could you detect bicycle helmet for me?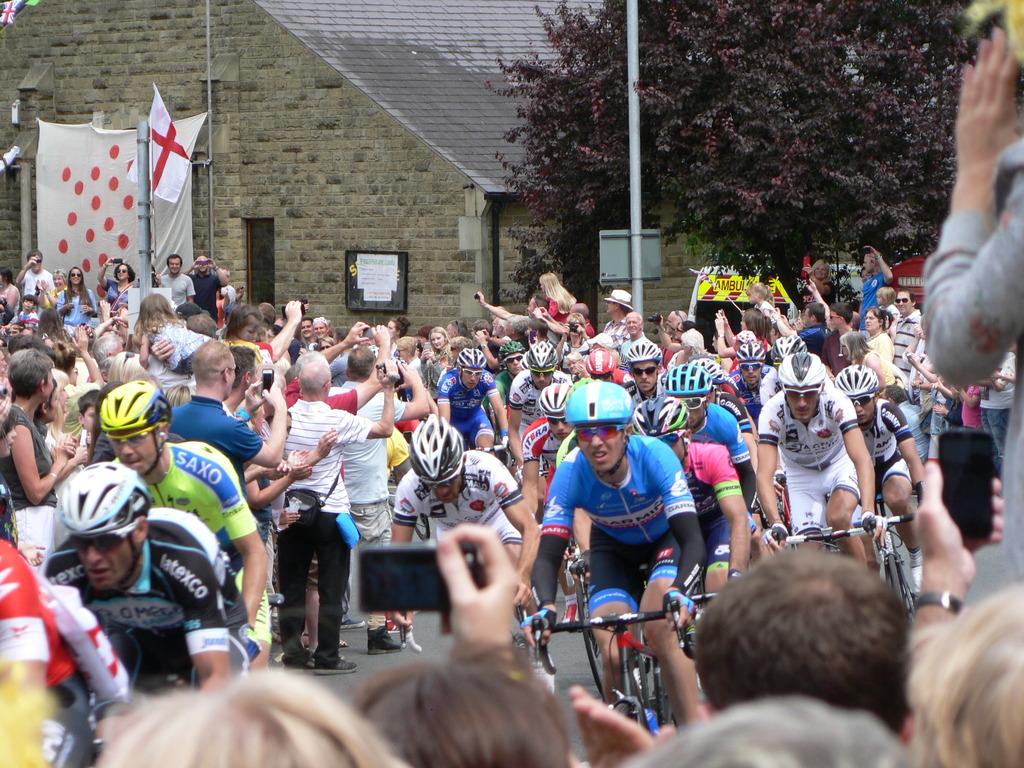
Detection result: (x1=573, y1=376, x2=637, y2=419).
